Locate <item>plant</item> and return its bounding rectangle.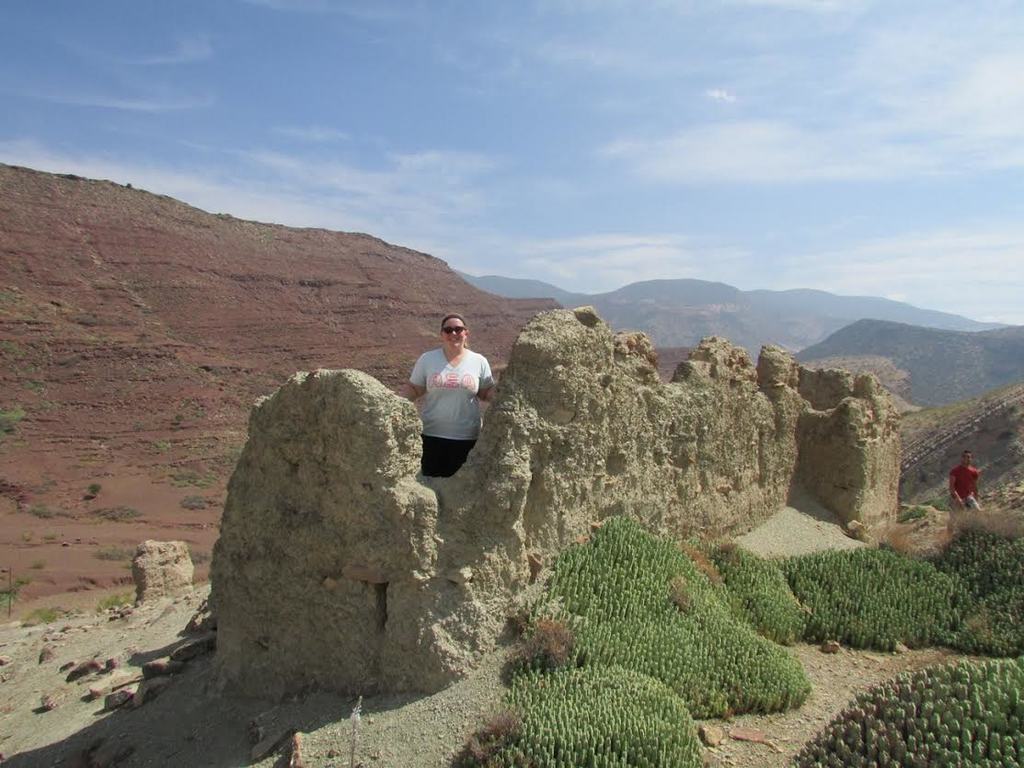
(898,479,915,500).
